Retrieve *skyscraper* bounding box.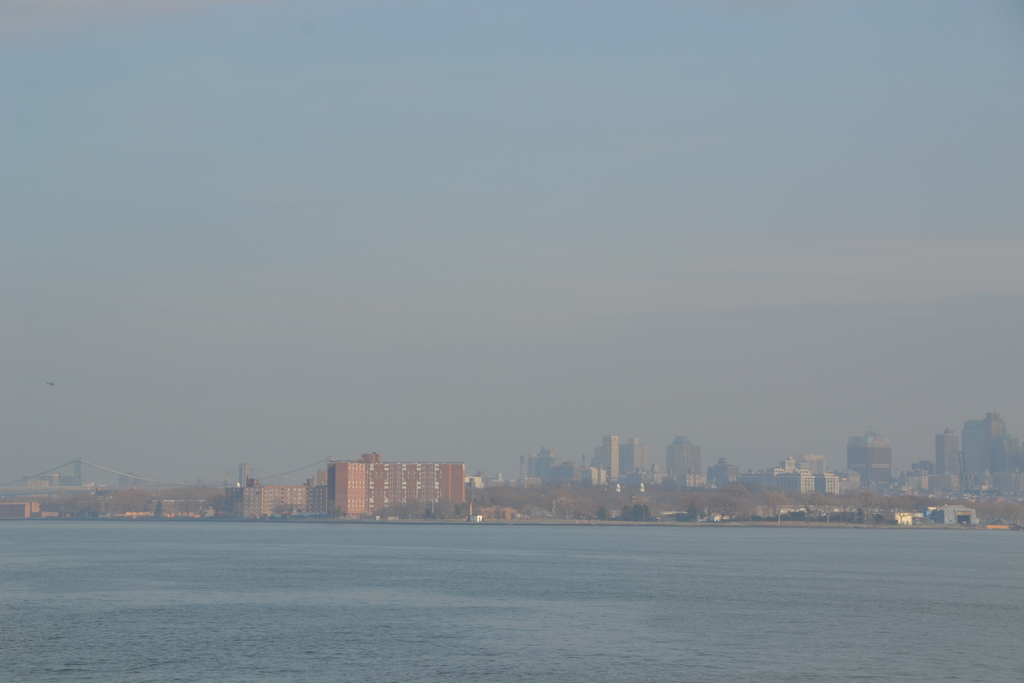
Bounding box: <region>662, 427, 717, 488</region>.
